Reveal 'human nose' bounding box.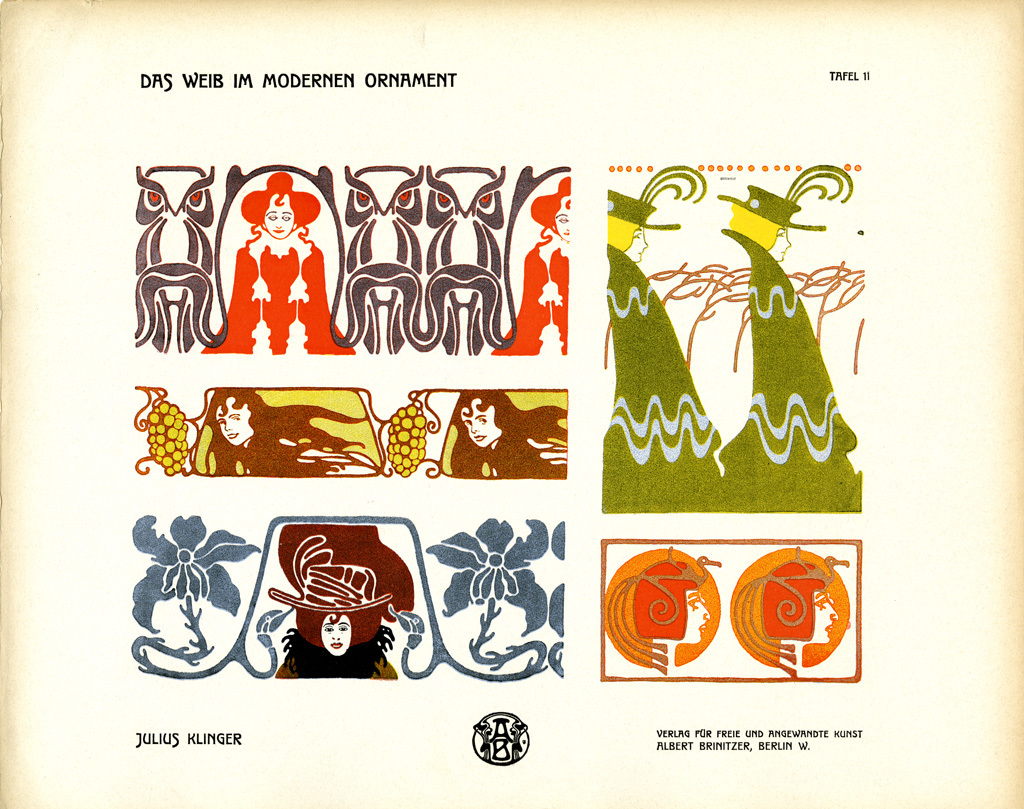
Revealed: pyautogui.locateOnScreen(331, 629, 340, 640).
